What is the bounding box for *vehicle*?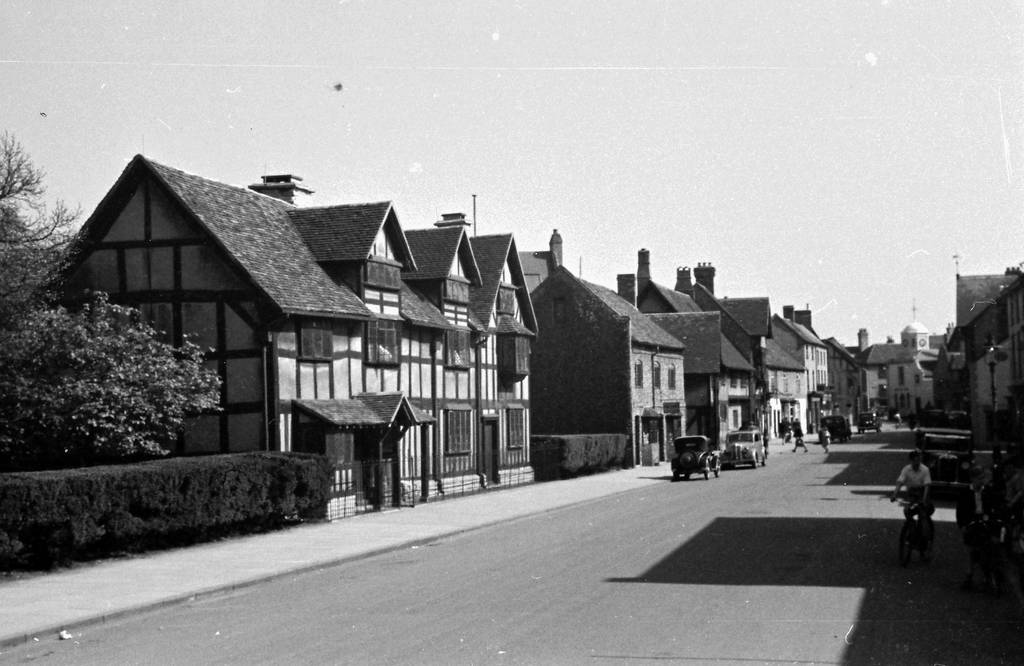
left=721, top=430, right=767, bottom=473.
